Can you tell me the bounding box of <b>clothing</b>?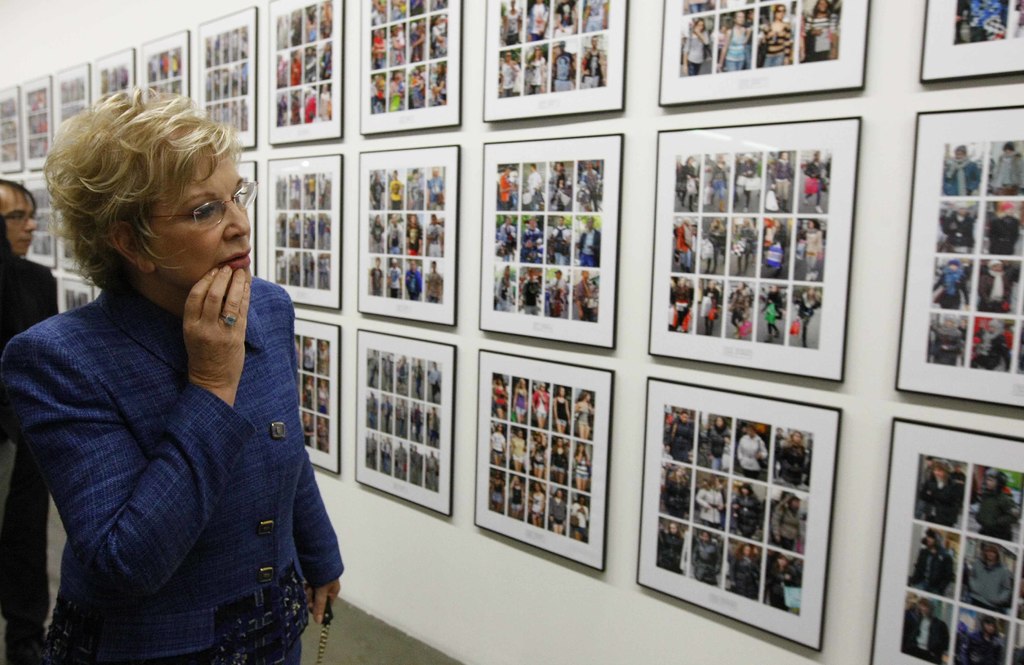
Rect(583, 0, 609, 30).
